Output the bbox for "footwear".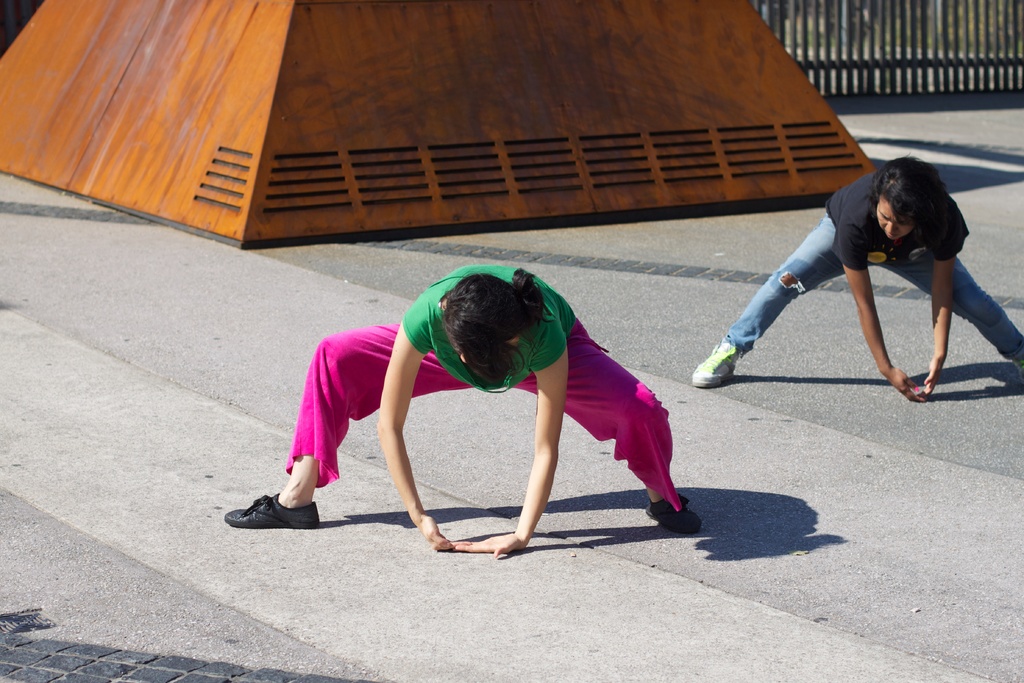
bbox=(231, 482, 326, 538).
